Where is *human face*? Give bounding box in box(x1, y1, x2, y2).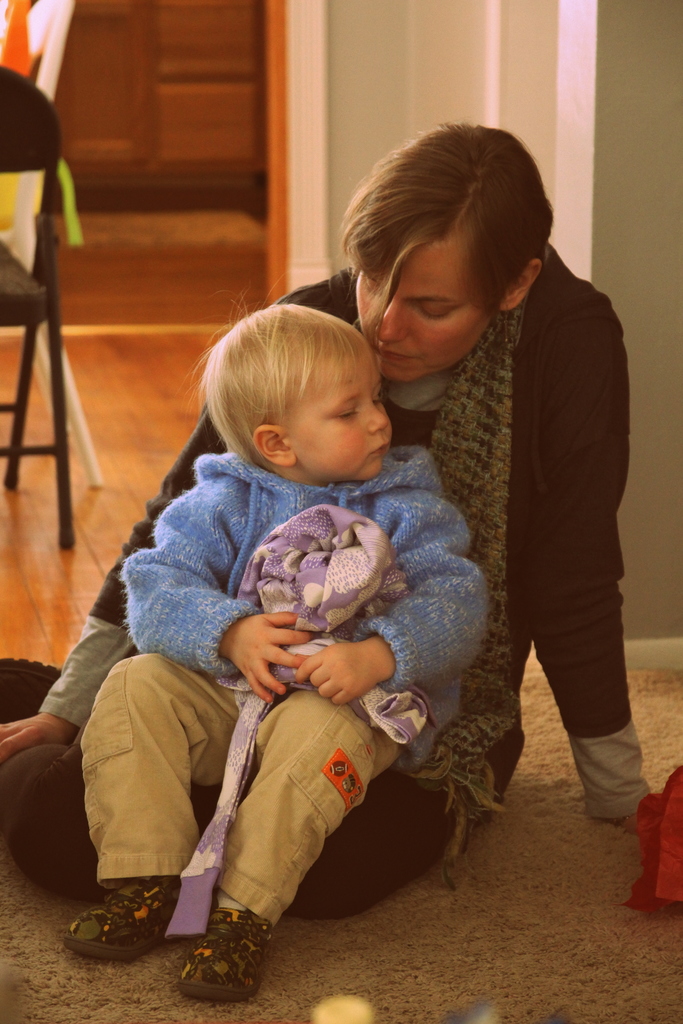
box(289, 363, 394, 478).
